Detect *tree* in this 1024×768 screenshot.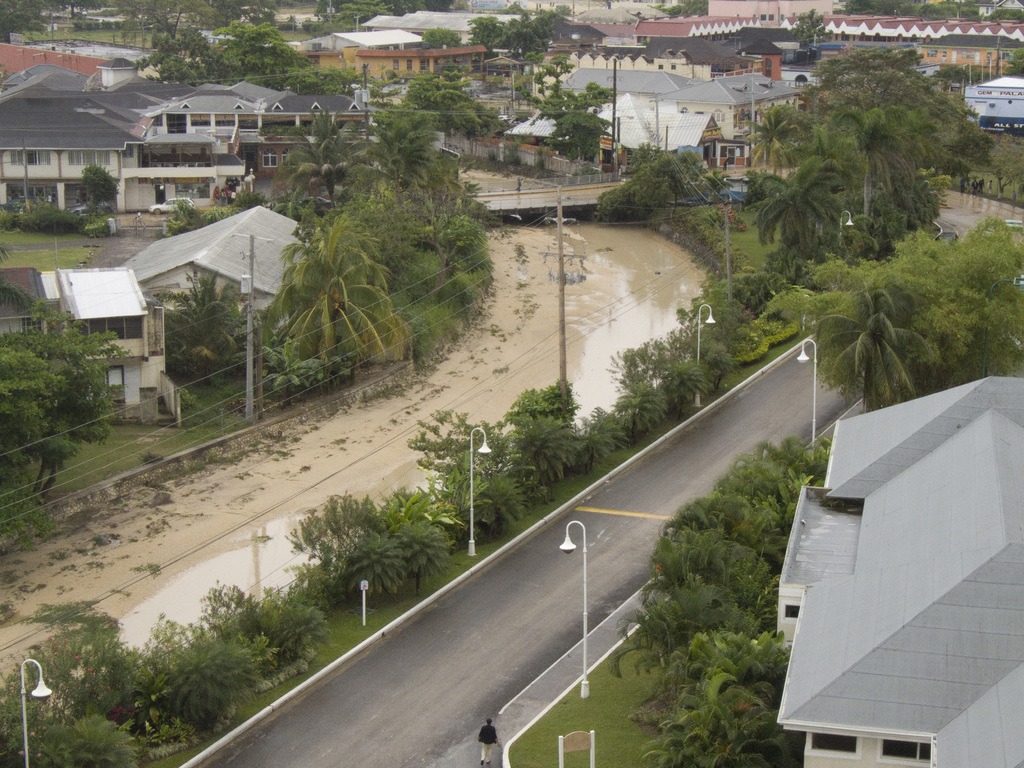
Detection: rect(210, 579, 324, 684).
